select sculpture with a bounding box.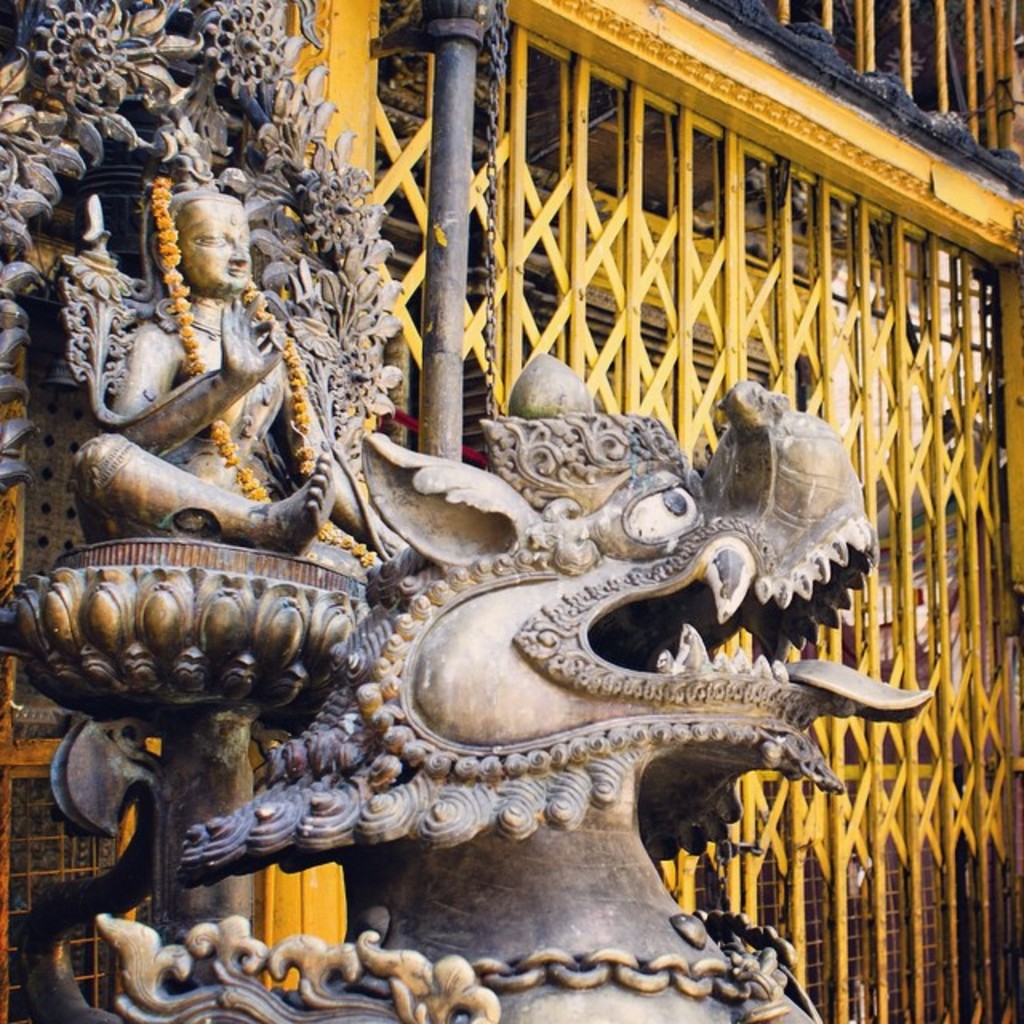
(x1=67, y1=186, x2=410, y2=570).
